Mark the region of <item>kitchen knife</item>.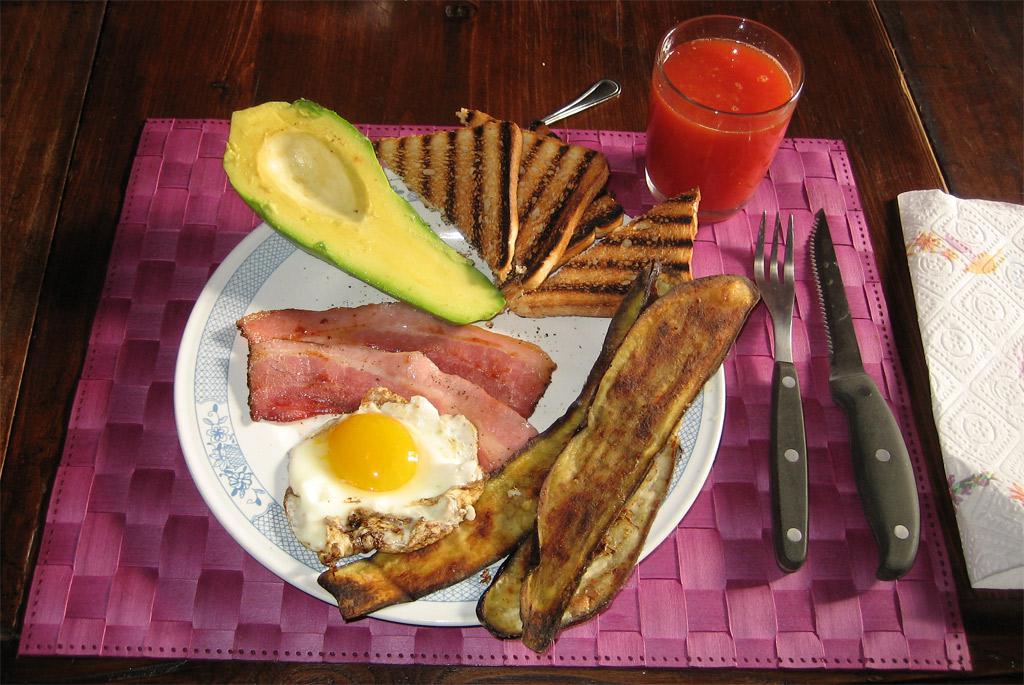
Region: 805,208,925,580.
